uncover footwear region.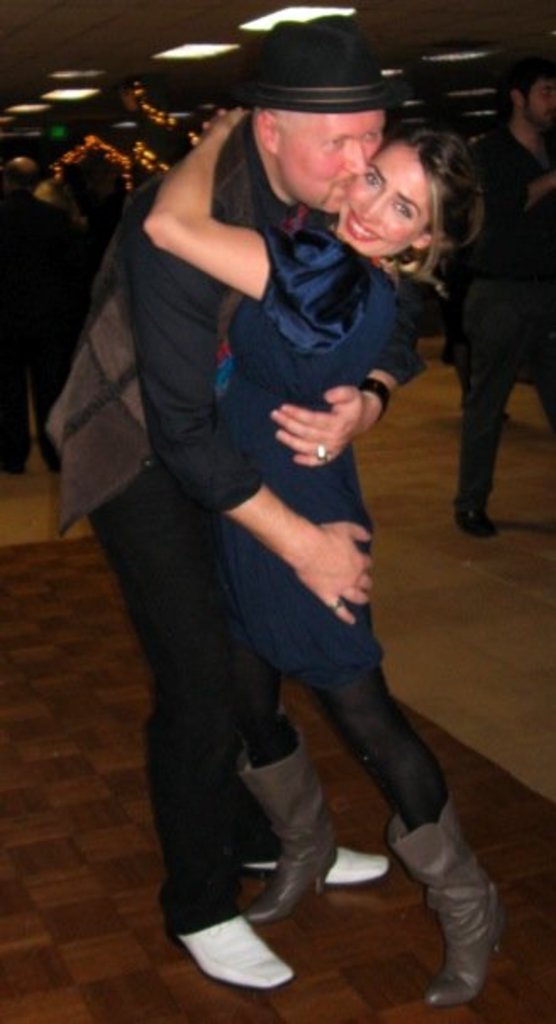
Uncovered: x1=178, y1=910, x2=298, y2=992.
